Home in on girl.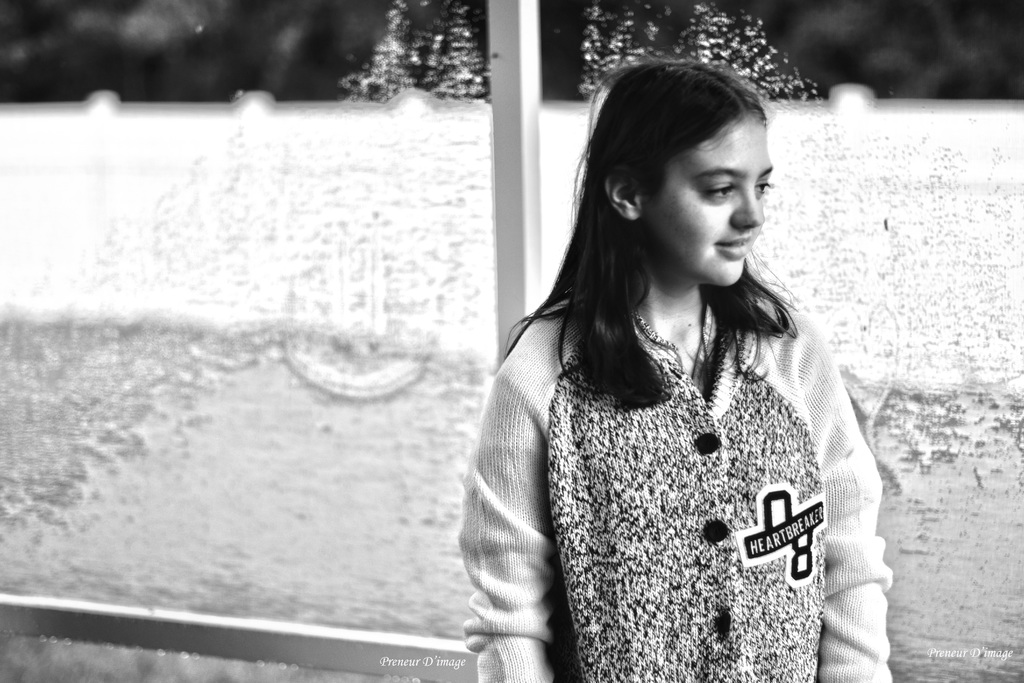
Homed in at BBox(463, 62, 894, 682).
